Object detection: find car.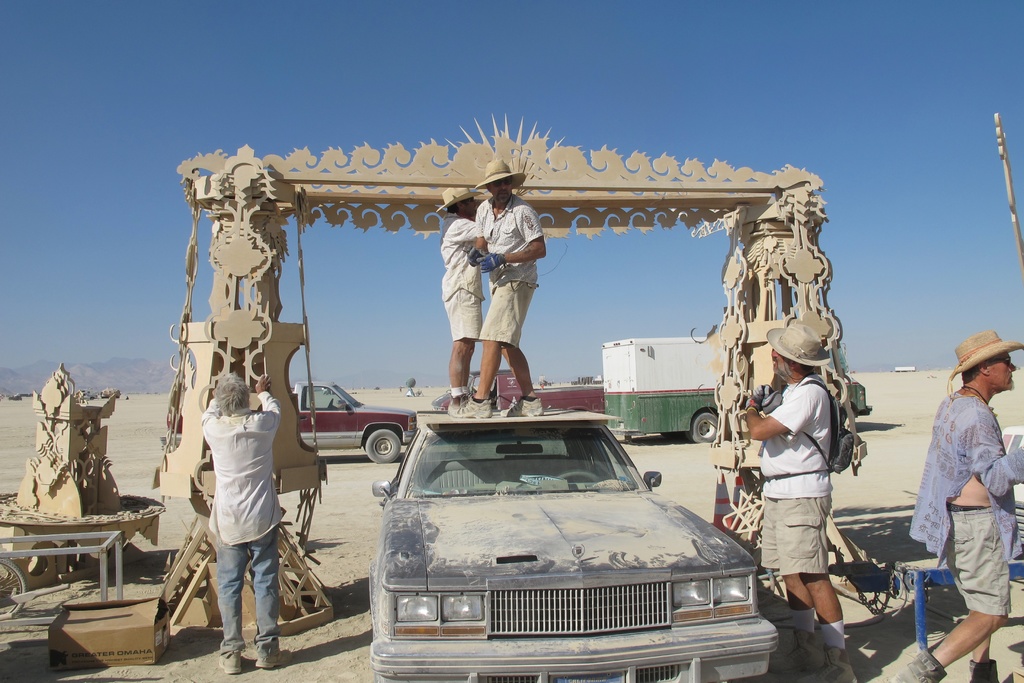
detection(353, 406, 783, 664).
